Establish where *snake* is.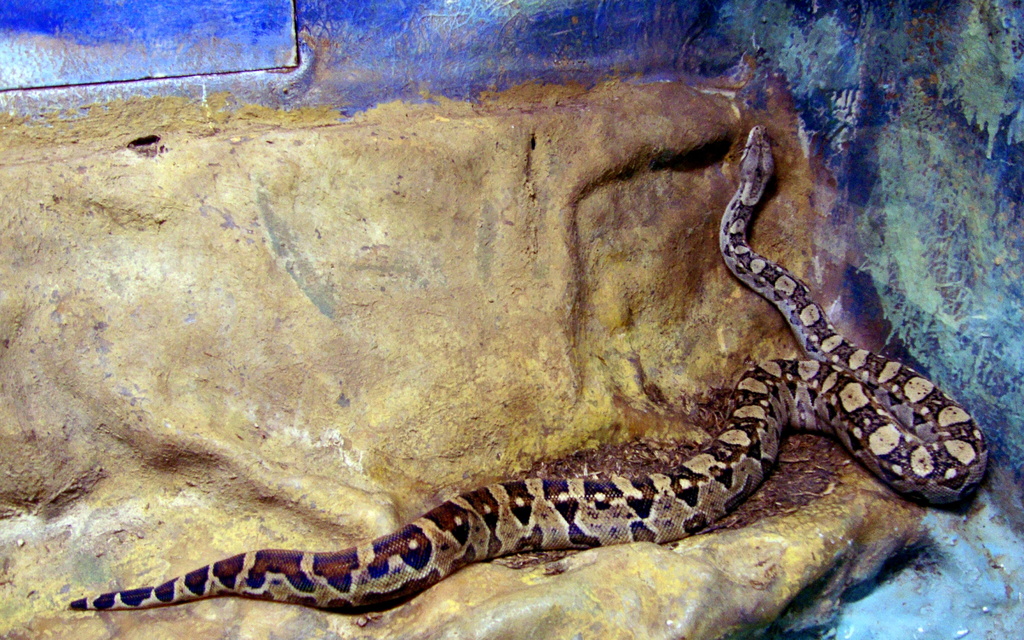
Established at detection(71, 123, 989, 614).
